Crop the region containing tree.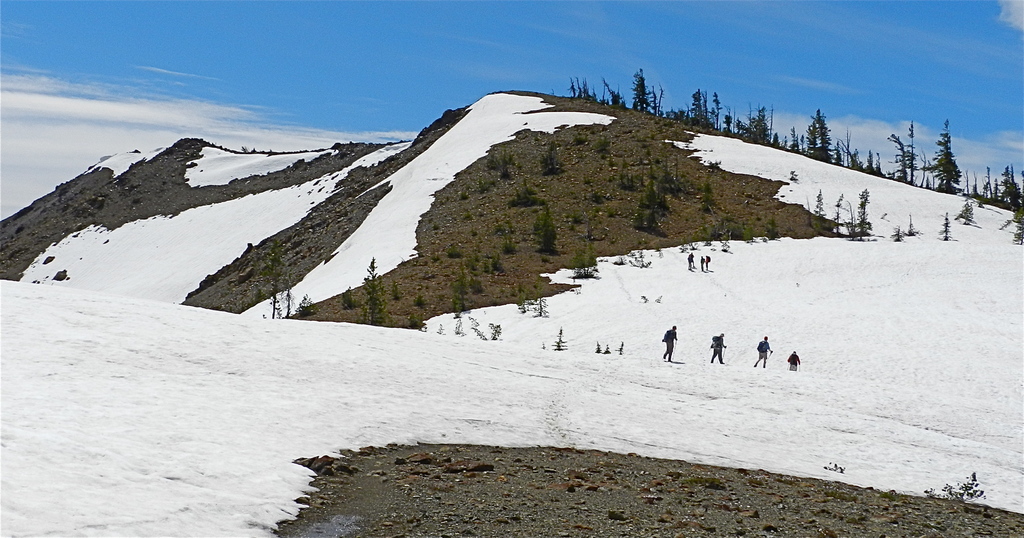
Crop region: x1=531 y1=202 x2=560 y2=252.
